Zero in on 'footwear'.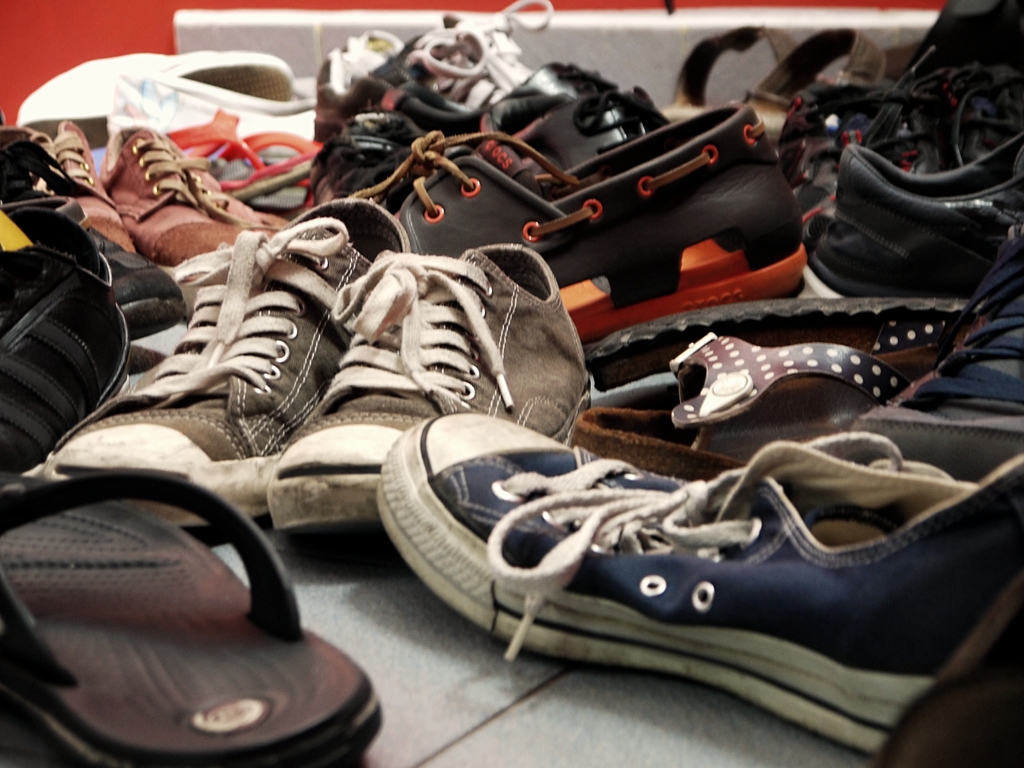
Zeroed in: 0:190:138:499.
